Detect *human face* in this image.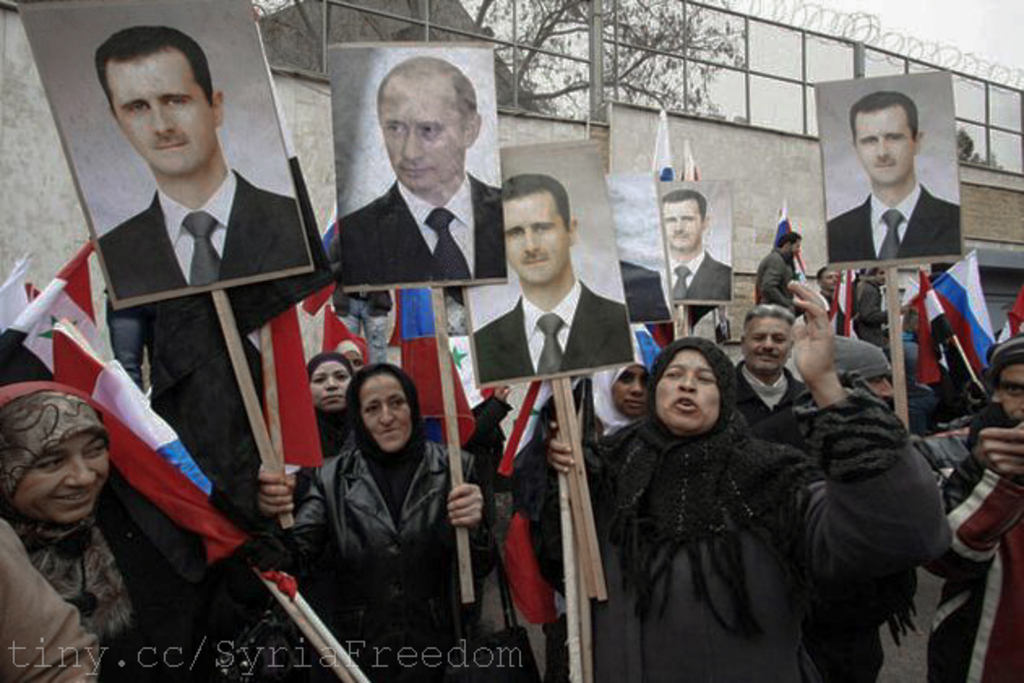
Detection: left=342, top=347, right=357, bottom=363.
